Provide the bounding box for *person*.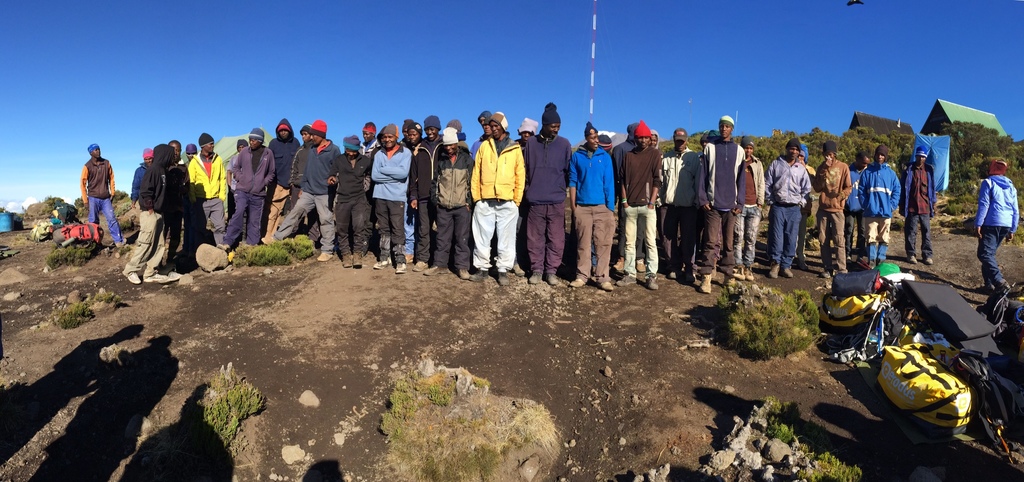
bbox=[515, 100, 571, 289].
